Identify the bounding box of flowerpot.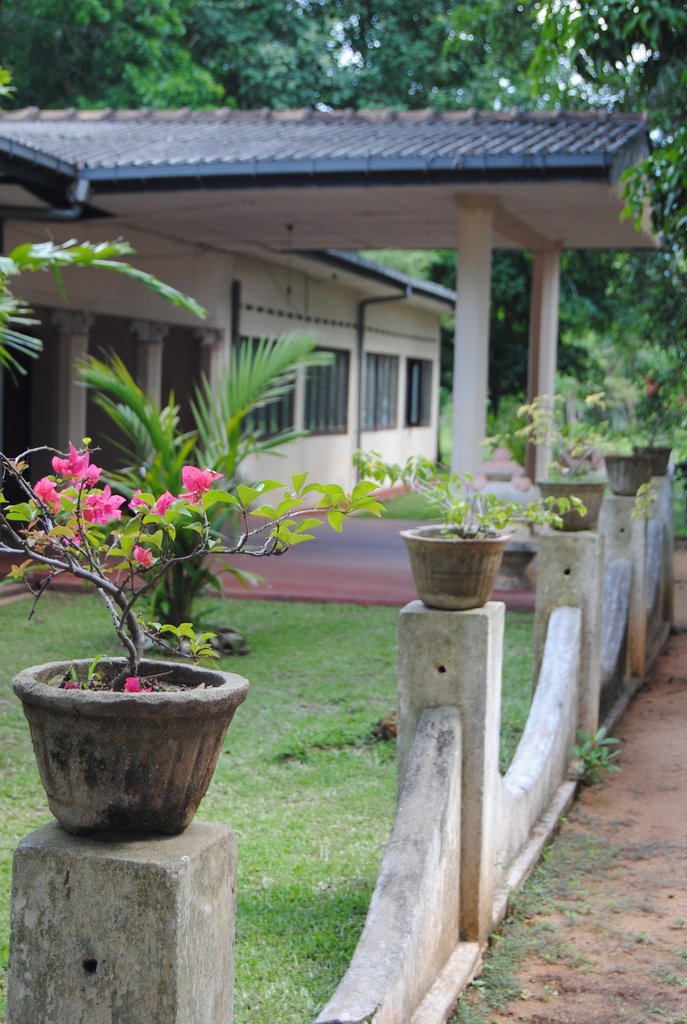
603 452 651 497.
